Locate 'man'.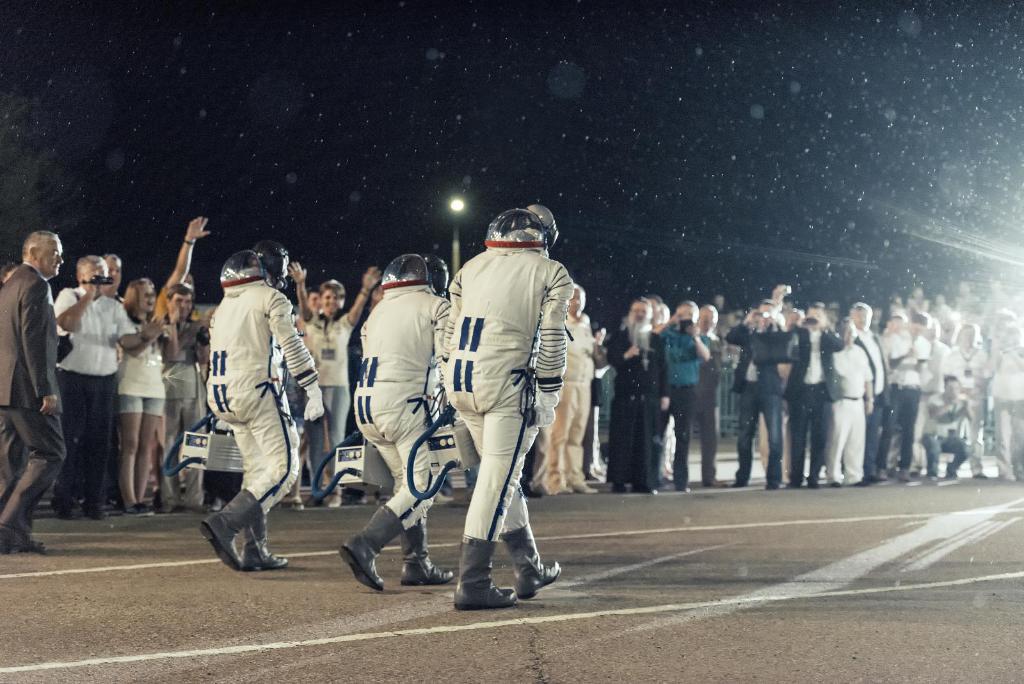
Bounding box: x1=447 y1=195 x2=584 y2=626.
